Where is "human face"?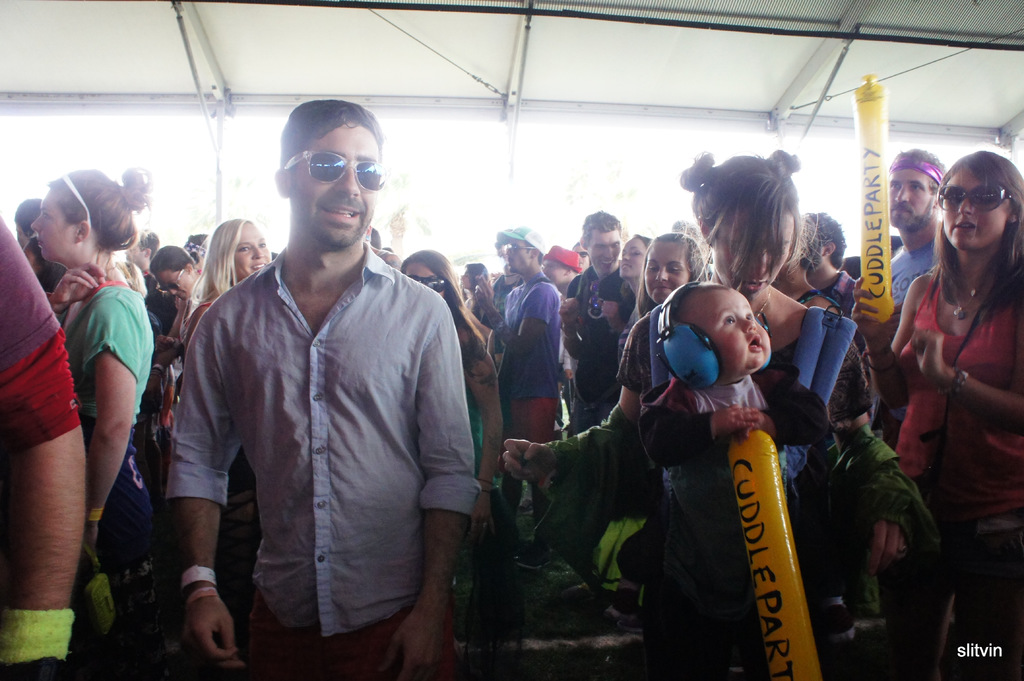
select_region(292, 127, 378, 250).
